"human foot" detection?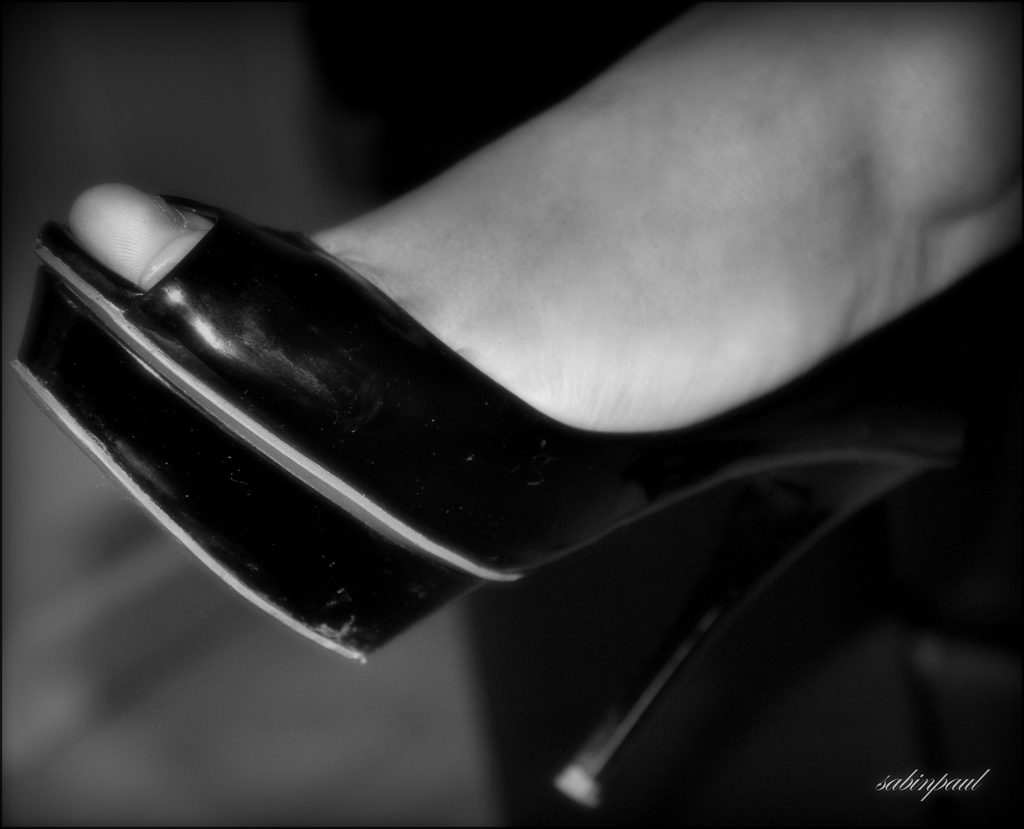
<region>68, 0, 1023, 431</region>
